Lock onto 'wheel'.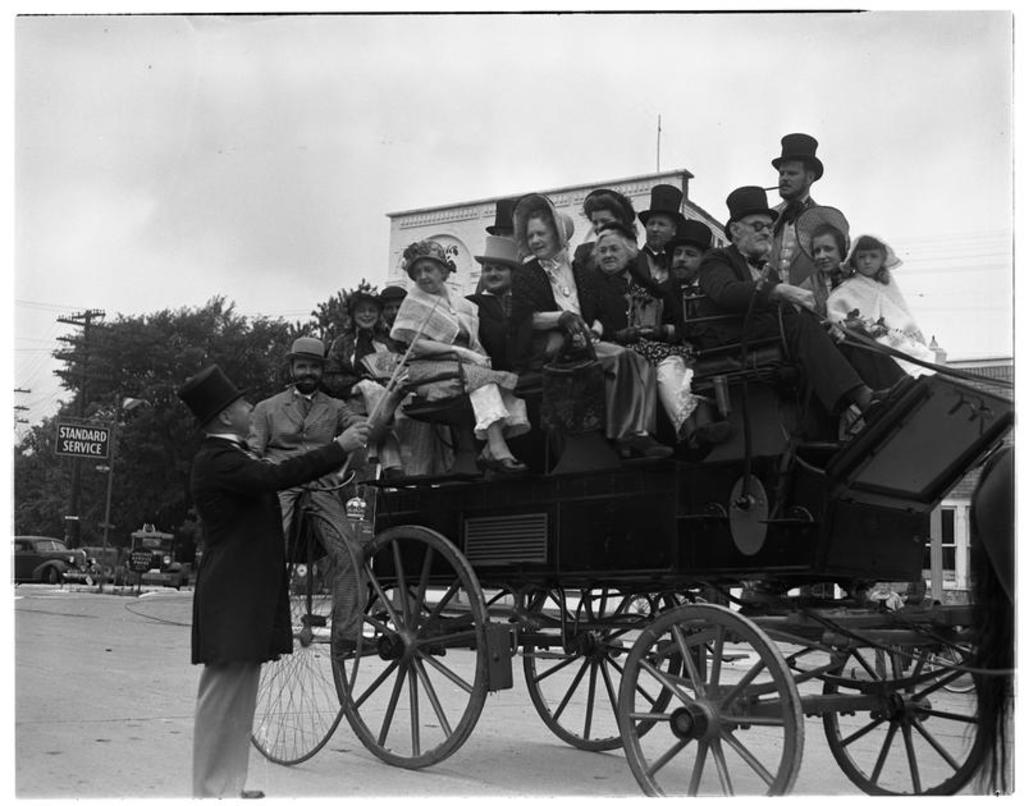
Locked: Rect(45, 569, 59, 583).
